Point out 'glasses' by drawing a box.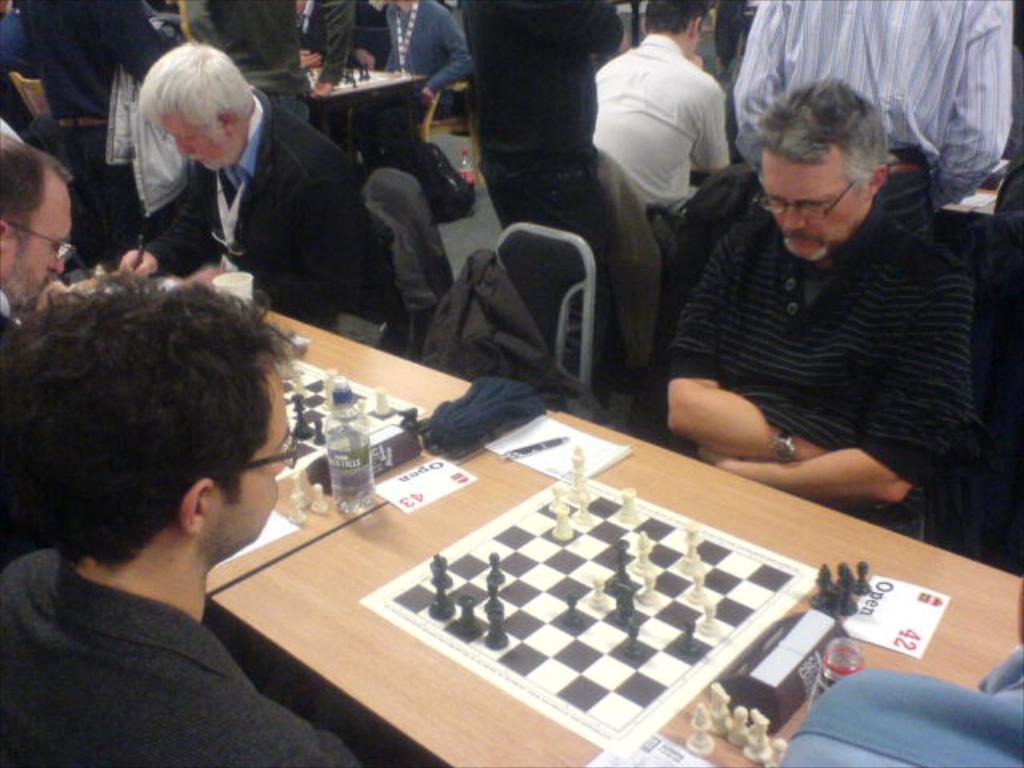
[744, 168, 877, 224].
